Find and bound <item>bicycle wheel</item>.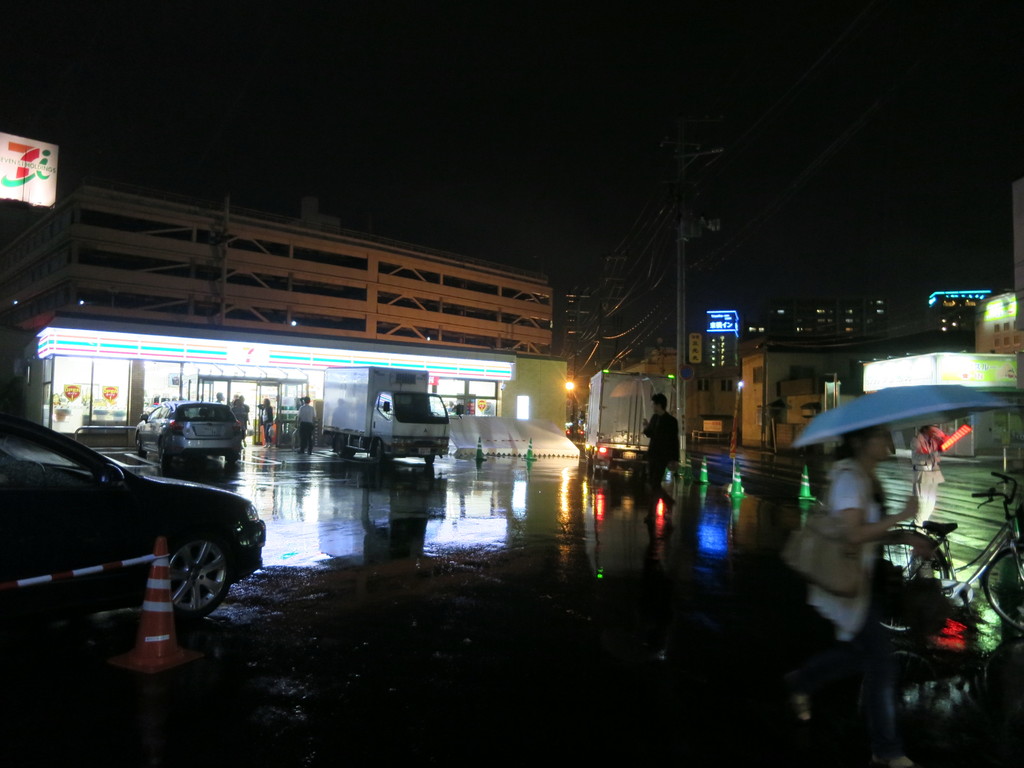
Bound: [984, 543, 1023, 628].
